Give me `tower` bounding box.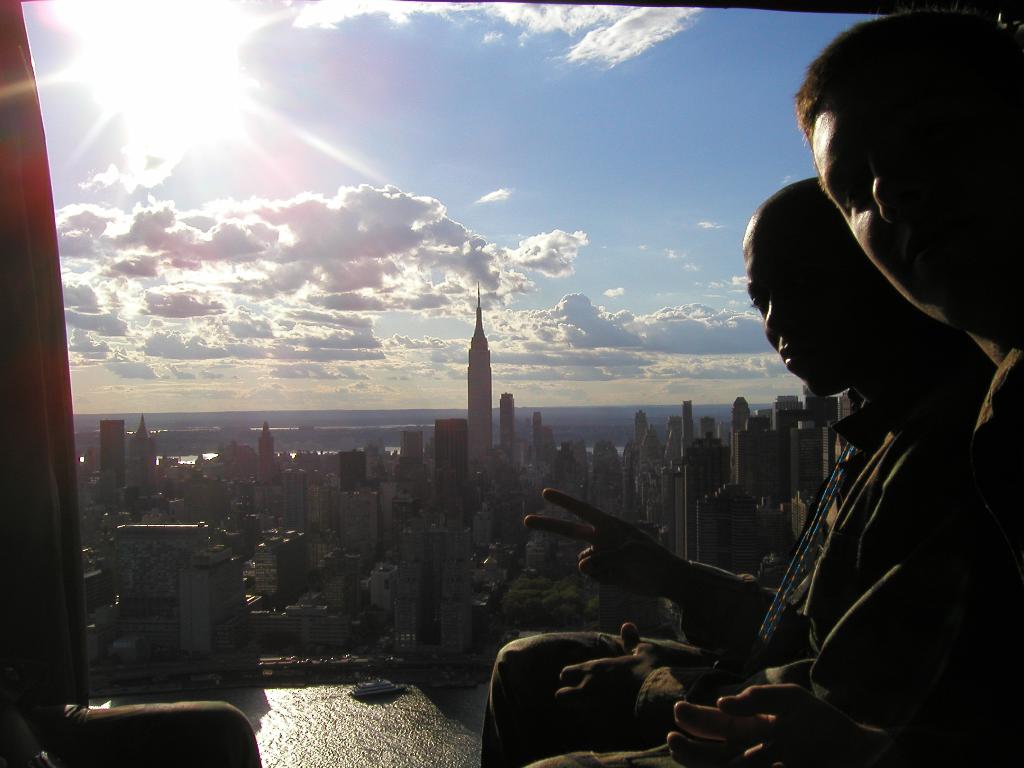
<bbox>103, 420, 127, 492</bbox>.
